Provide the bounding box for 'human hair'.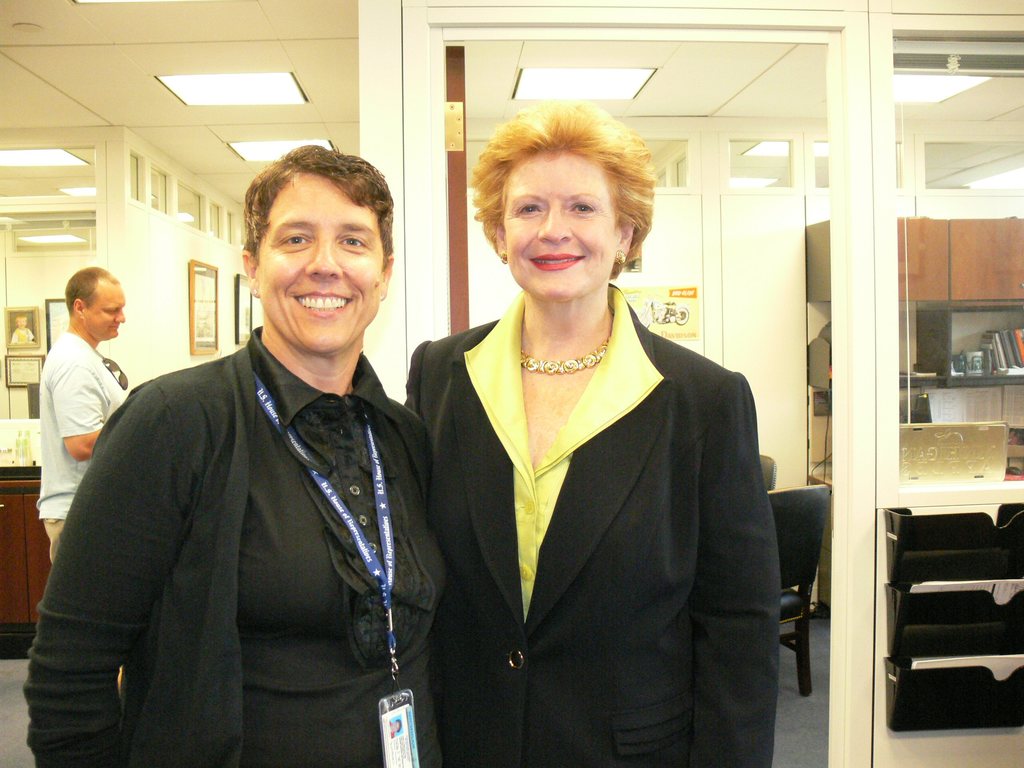
detection(242, 143, 394, 269).
